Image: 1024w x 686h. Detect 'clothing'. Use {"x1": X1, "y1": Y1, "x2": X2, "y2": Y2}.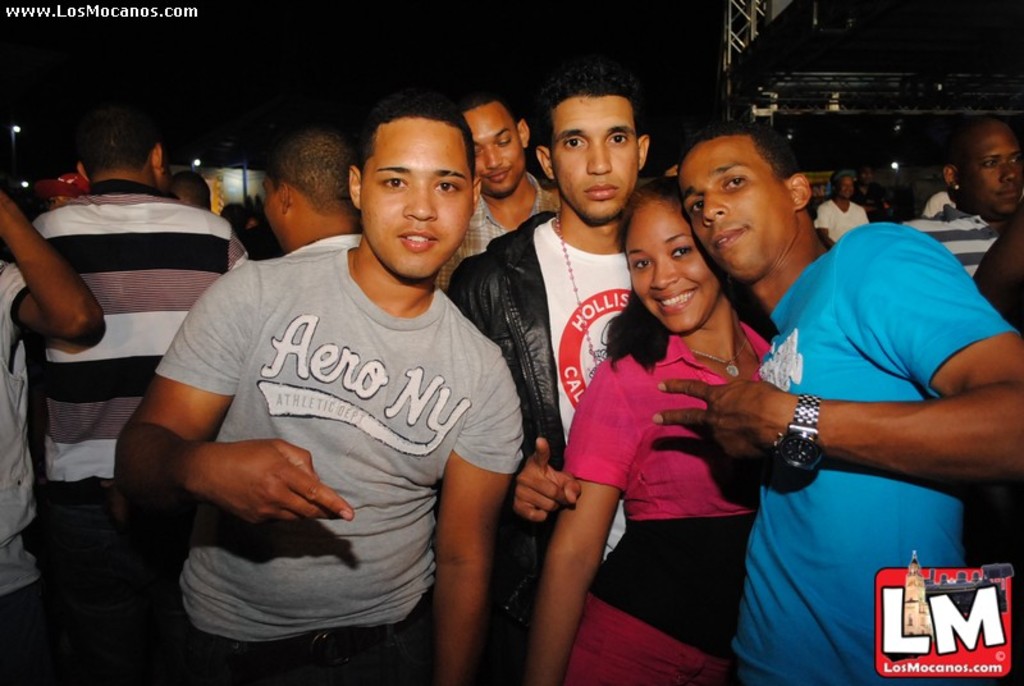
{"x1": 445, "y1": 207, "x2": 634, "y2": 568}.
